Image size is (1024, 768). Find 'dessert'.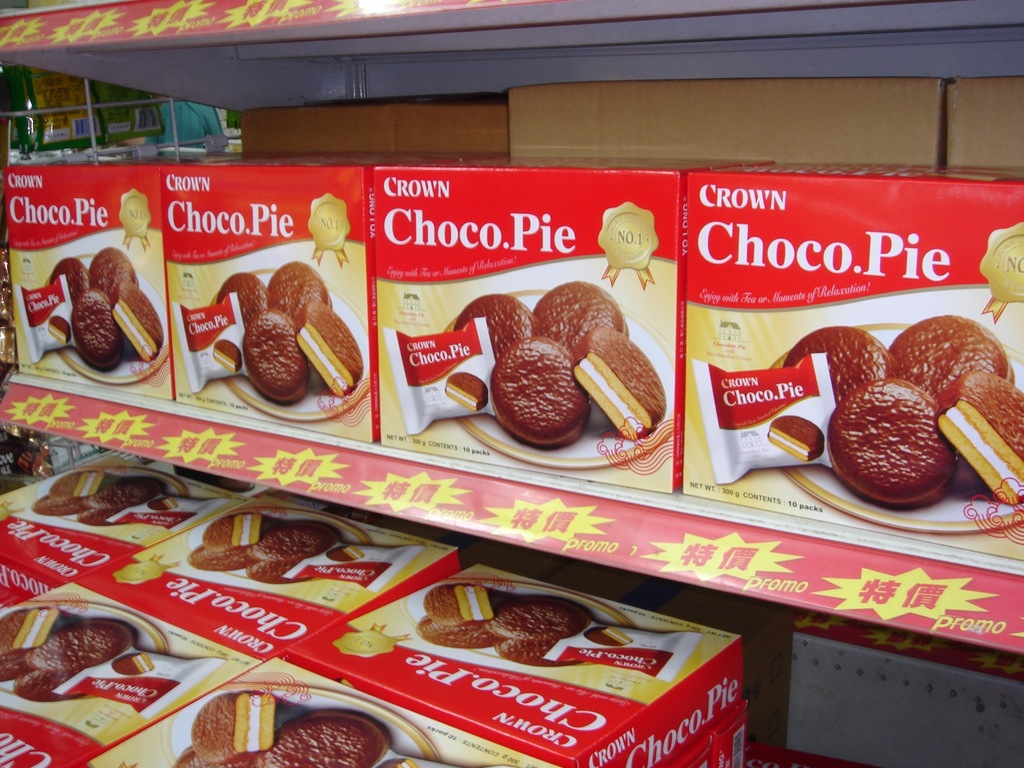
l=187, t=507, r=343, b=590.
